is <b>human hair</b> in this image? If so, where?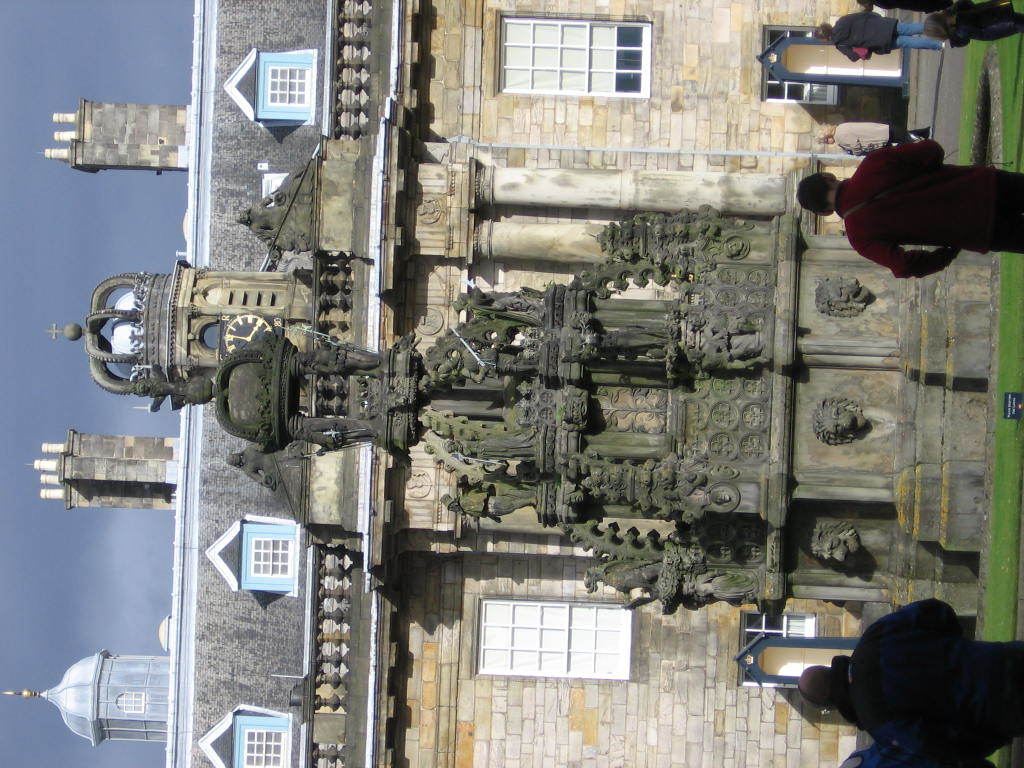
Yes, at region(796, 171, 829, 213).
